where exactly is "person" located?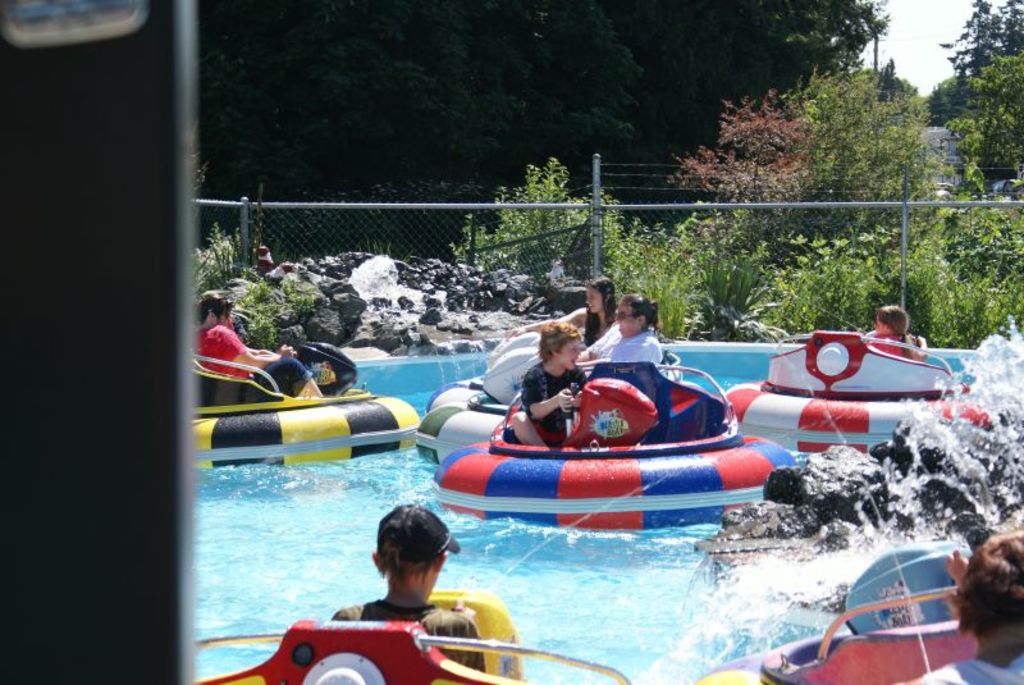
Its bounding box is region(502, 280, 618, 353).
